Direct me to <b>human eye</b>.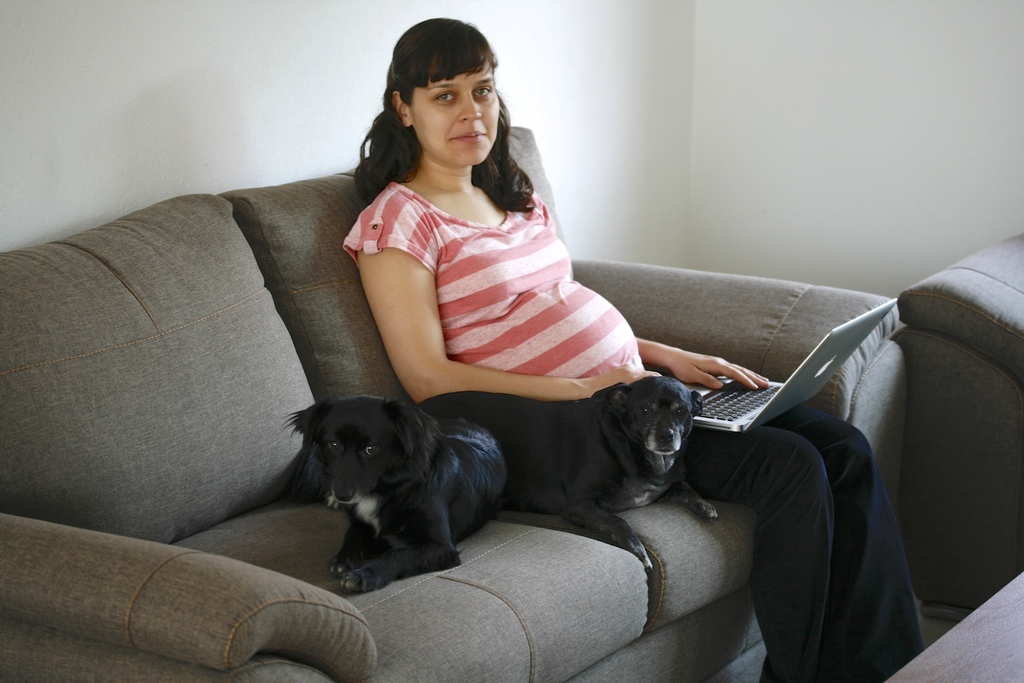
Direction: bbox(472, 84, 493, 101).
